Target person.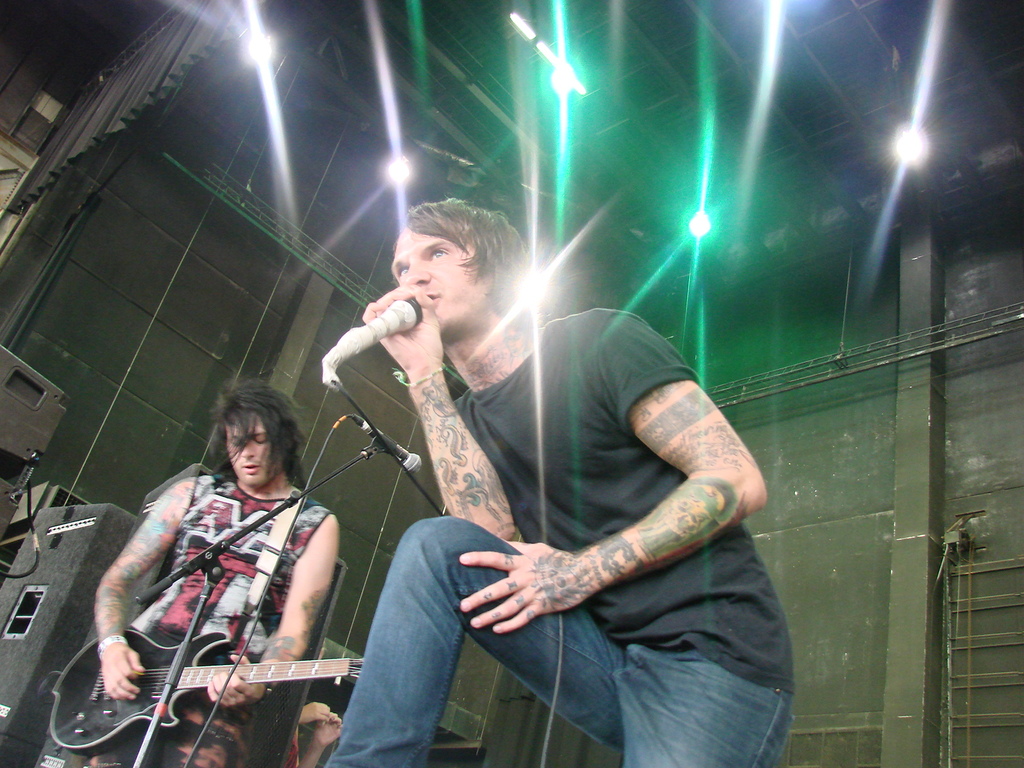
Target region: <region>85, 380, 344, 767</region>.
